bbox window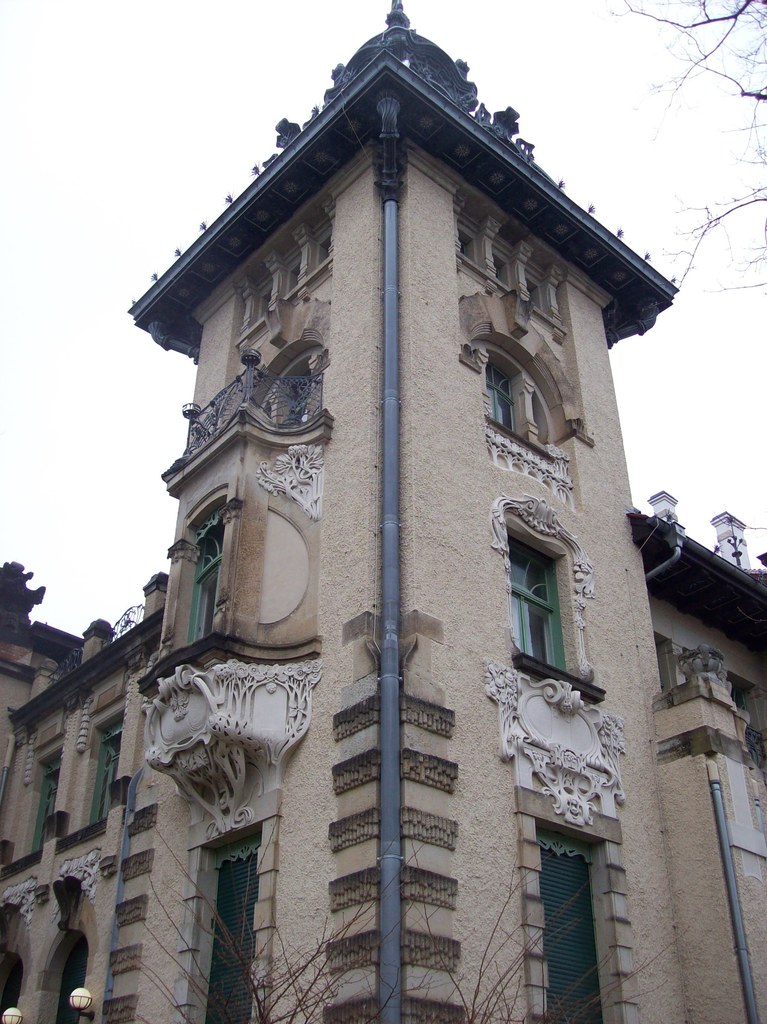
509, 532, 565, 671
